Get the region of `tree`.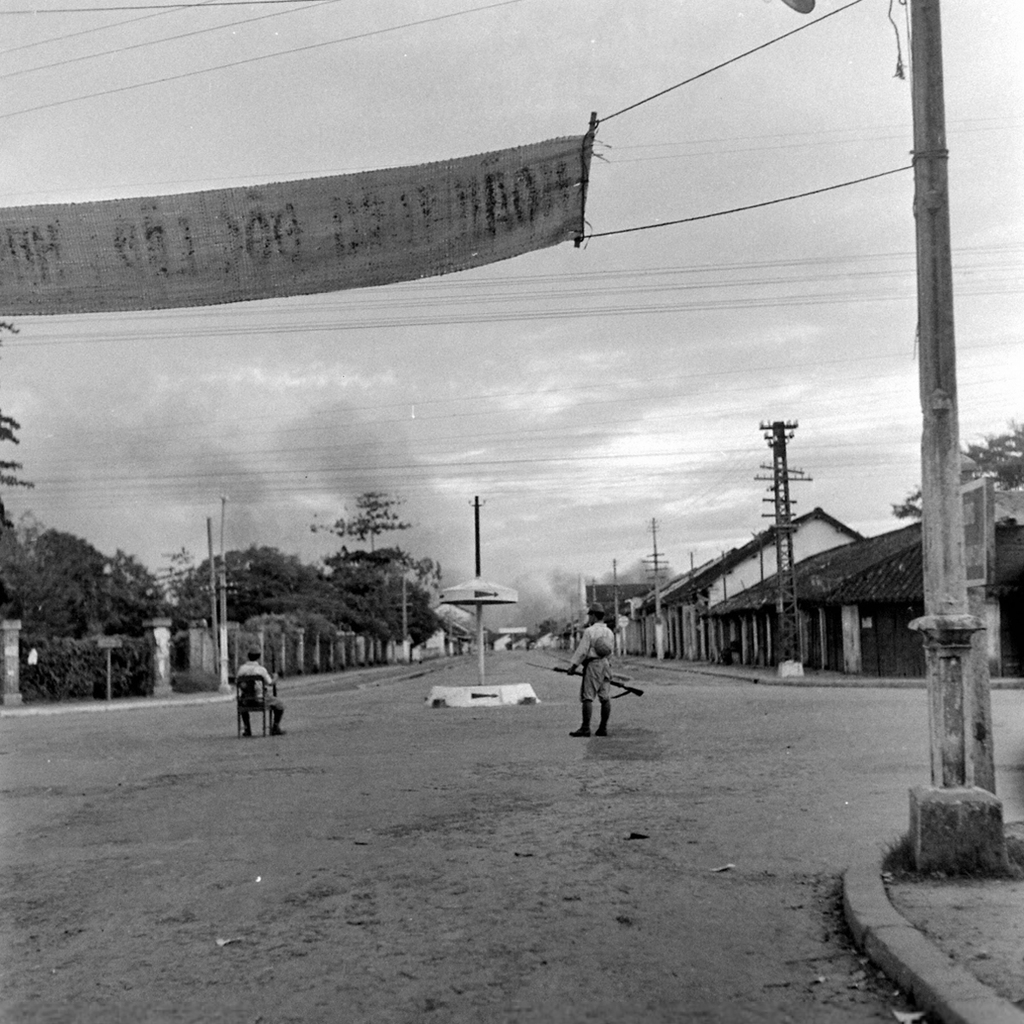
Rect(307, 491, 421, 547).
